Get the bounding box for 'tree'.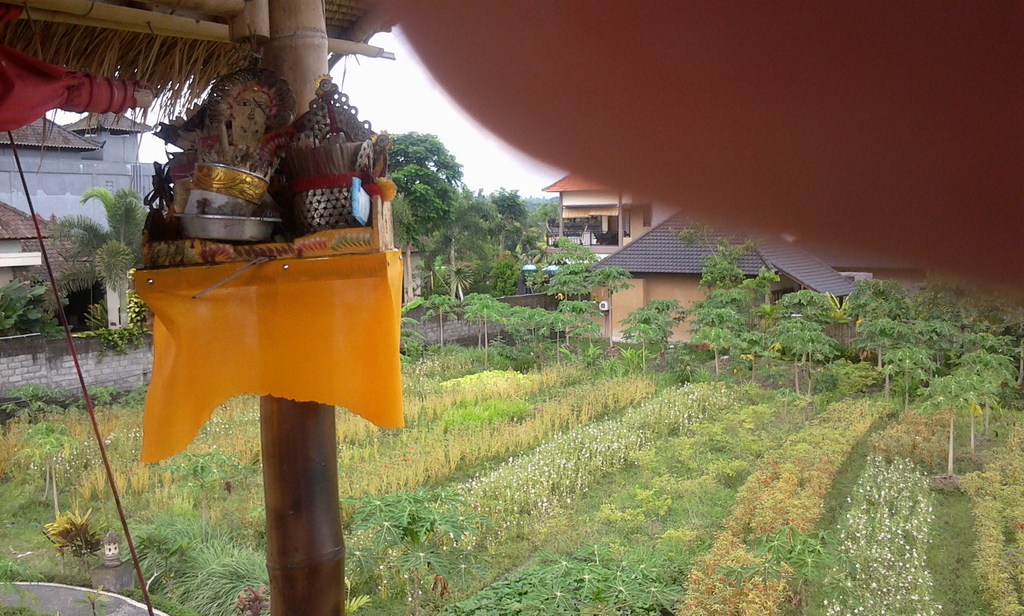
x1=700, y1=308, x2=739, y2=333.
